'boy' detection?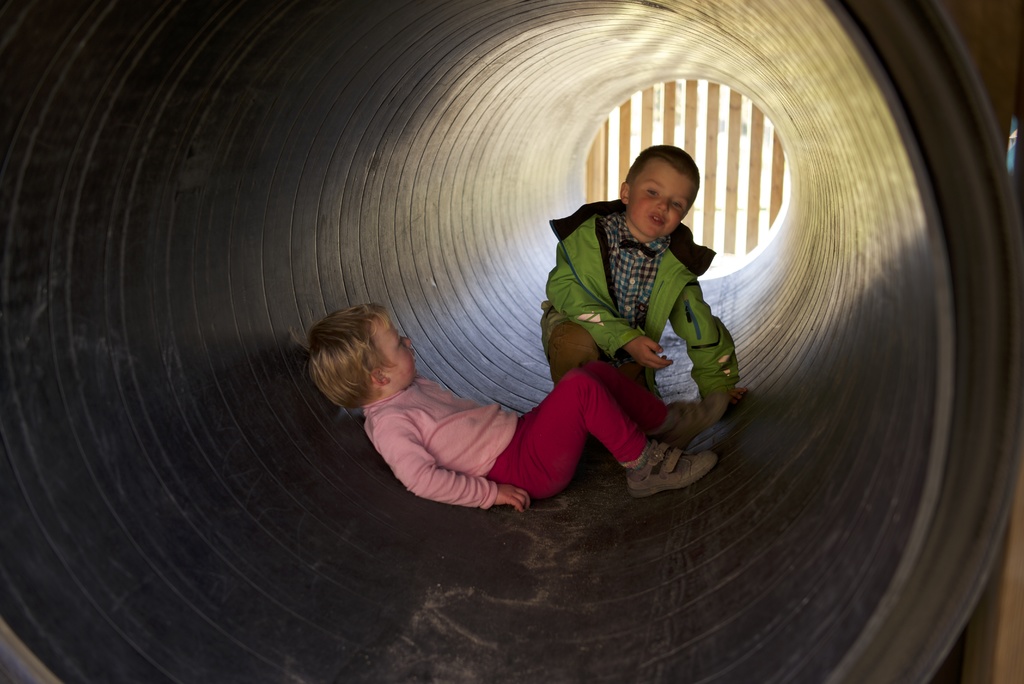
{"x1": 292, "y1": 302, "x2": 742, "y2": 510}
